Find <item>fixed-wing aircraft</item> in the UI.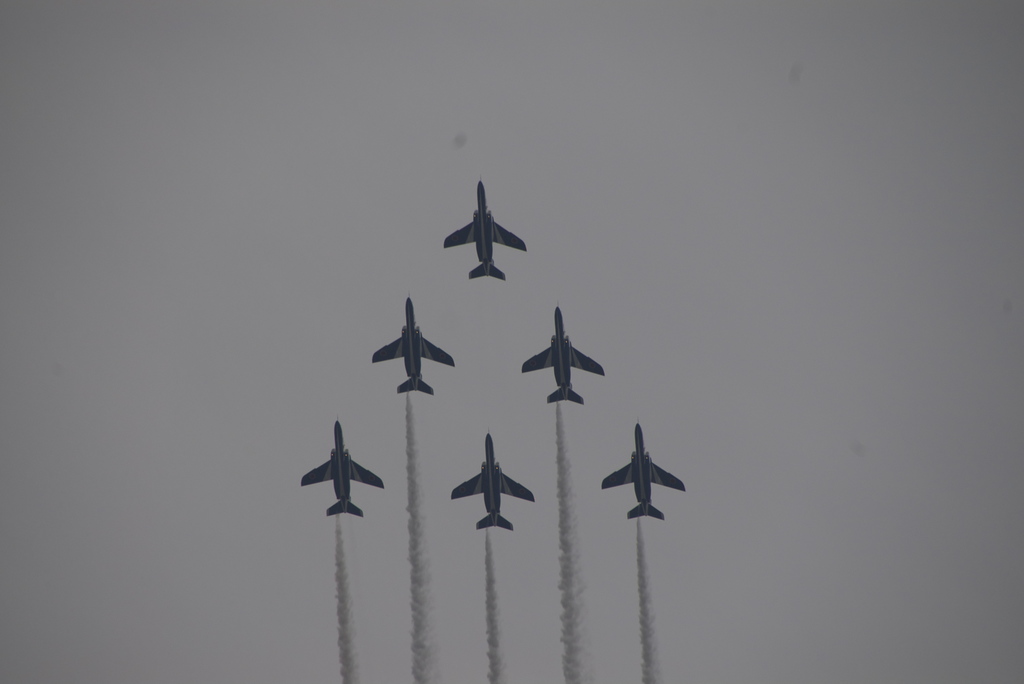
UI element at {"x1": 301, "y1": 415, "x2": 385, "y2": 517}.
